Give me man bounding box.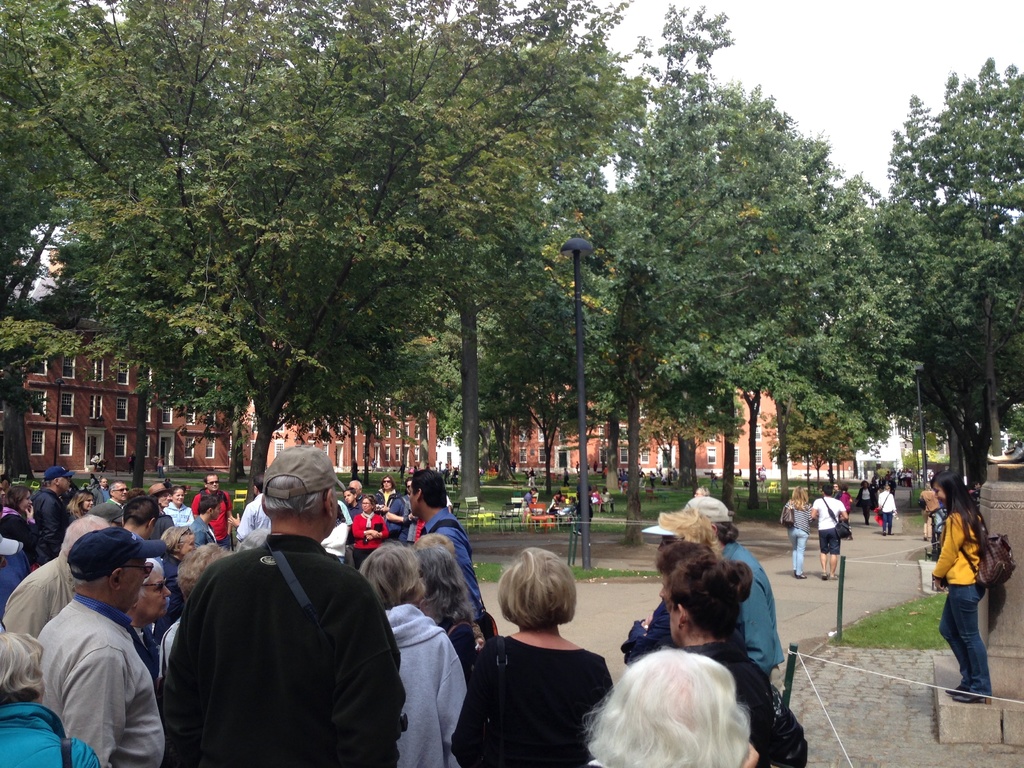
34,524,166,767.
